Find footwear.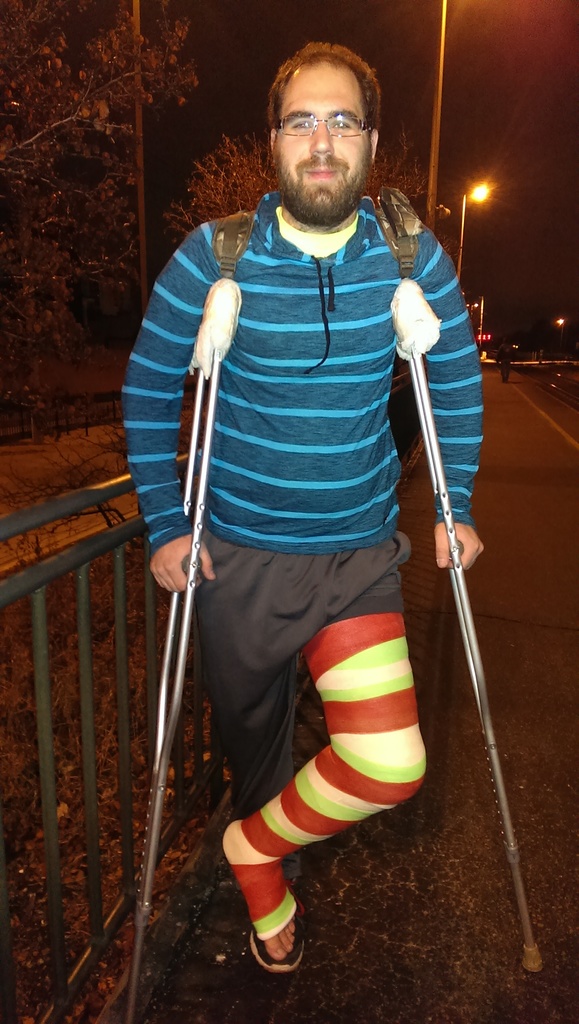
box=[242, 881, 310, 968].
